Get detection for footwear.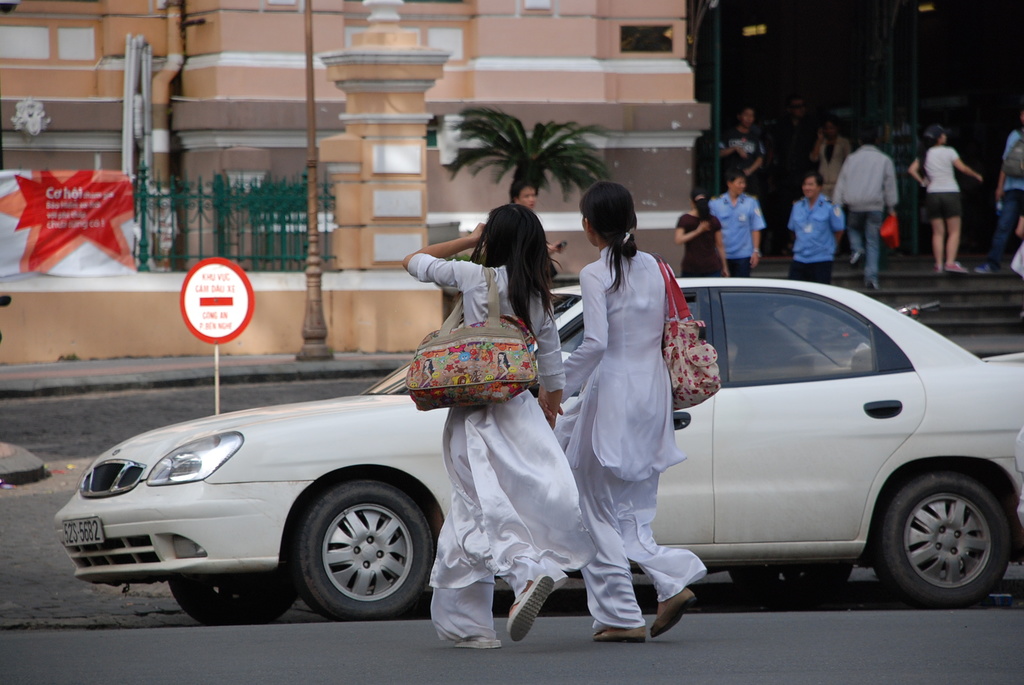
Detection: [left=507, top=571, right=556, bottom=641].
